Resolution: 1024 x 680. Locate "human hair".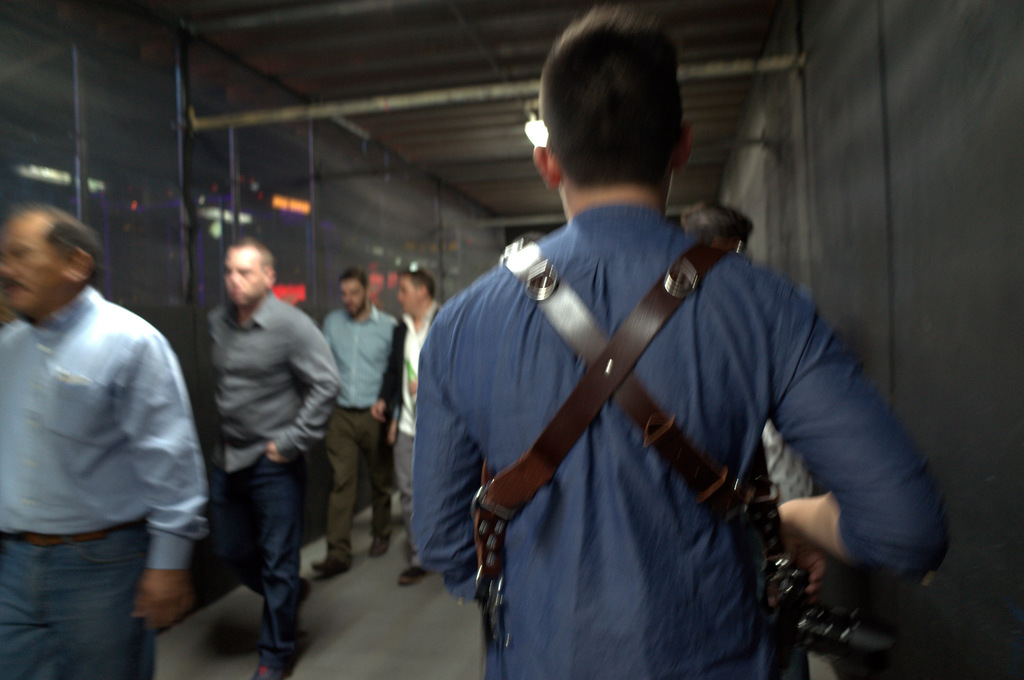
l=399, t=267, r=438, b=302.
